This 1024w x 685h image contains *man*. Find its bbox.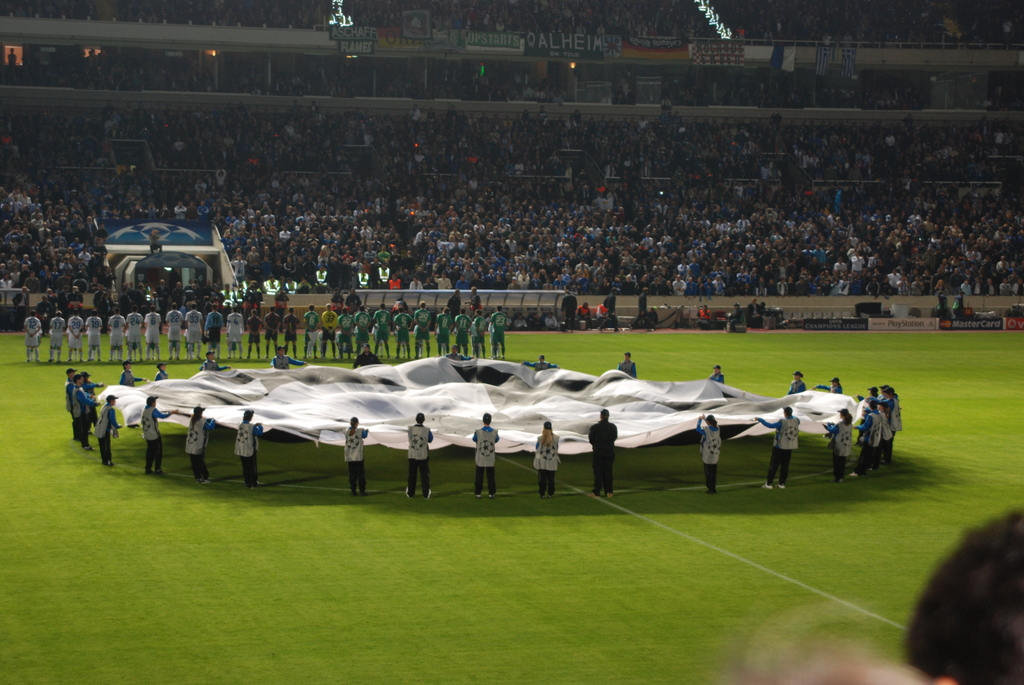
(left=40, top=282, right=52, bottom=306).
